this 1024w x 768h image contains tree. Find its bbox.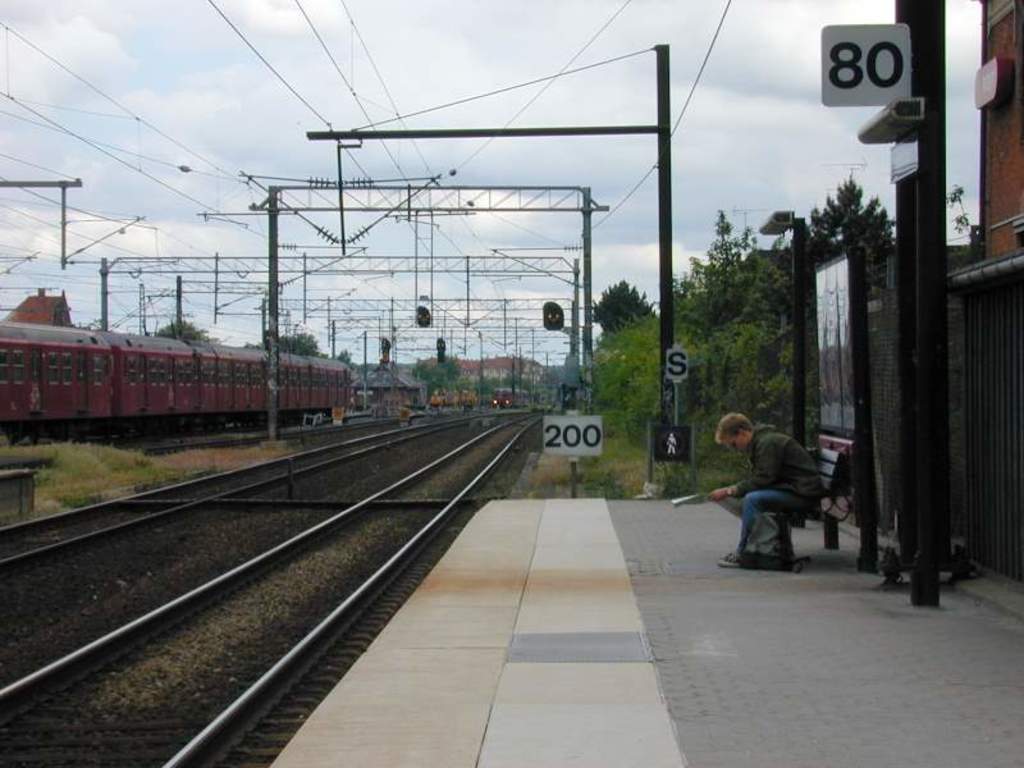
<bbox>274, 333, 320, 346</bbox>.
